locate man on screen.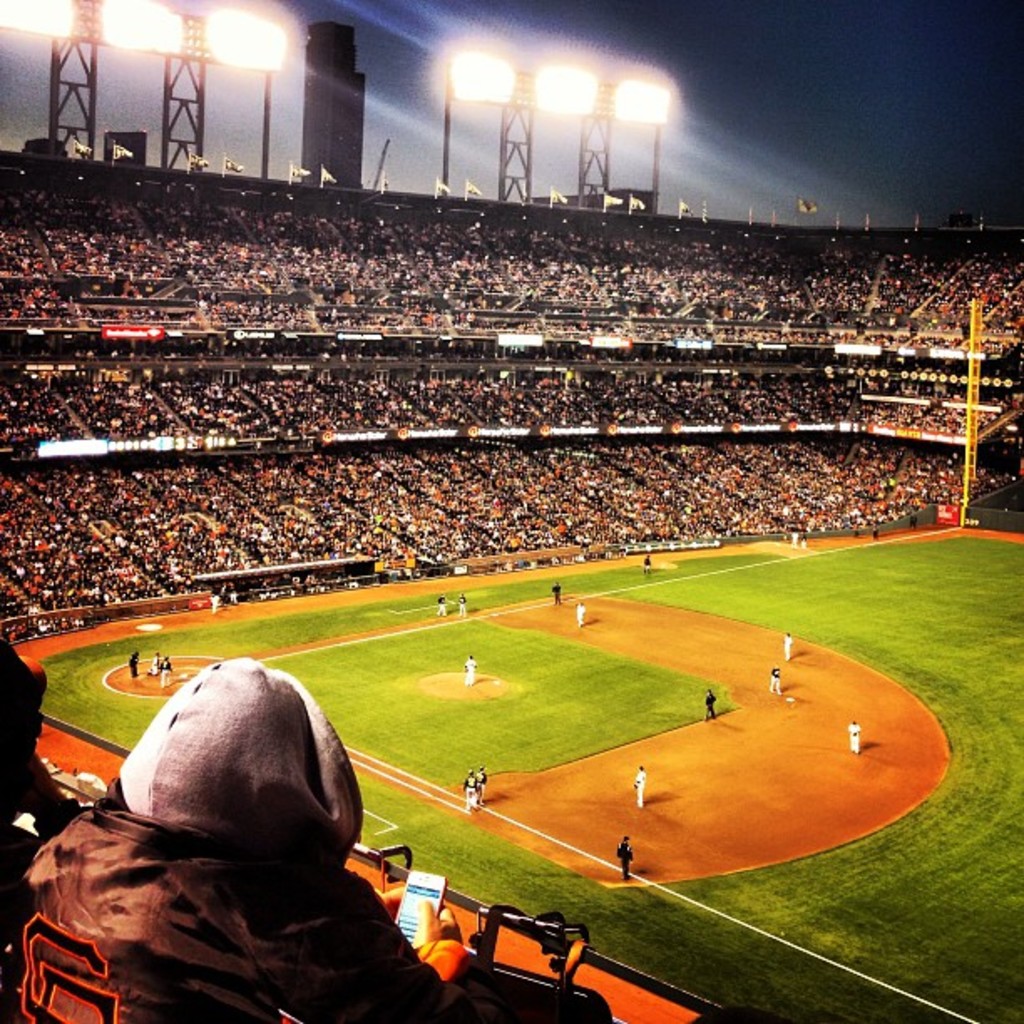
On screen at 460 654 477 686.
